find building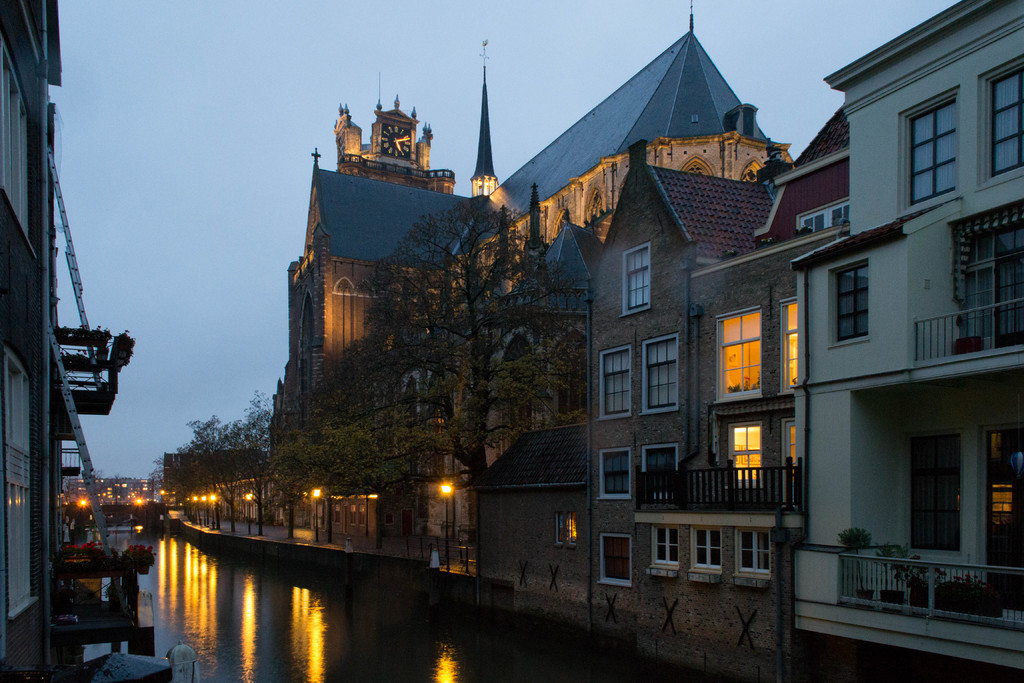
bbox=[797, 0, 1023, 682]
